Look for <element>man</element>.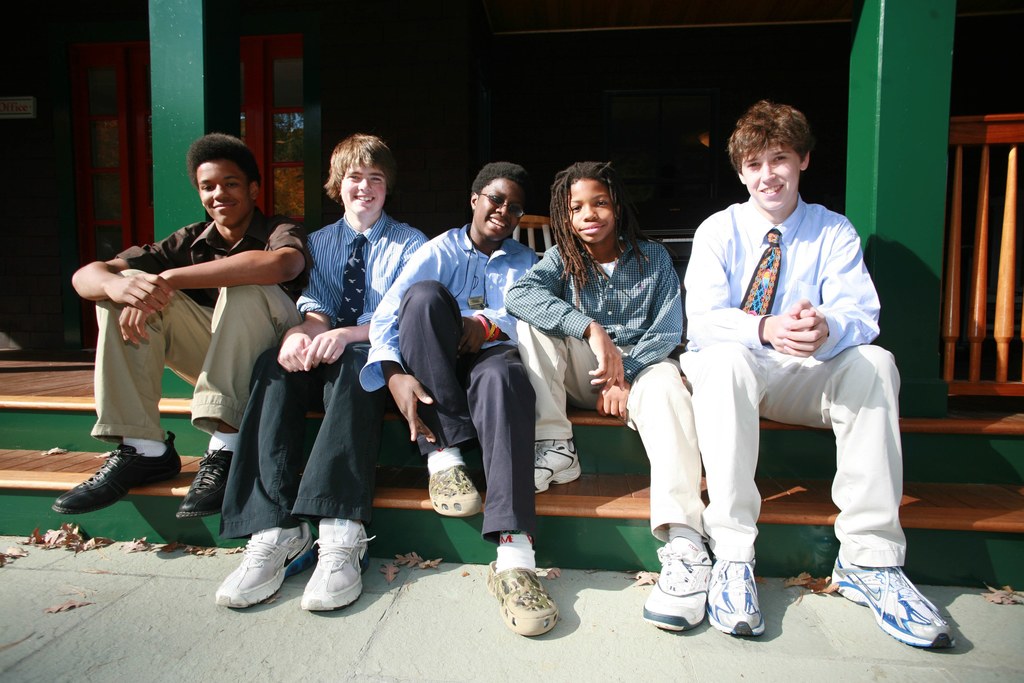
Found: l=40, t=128, r=315, b=525.
